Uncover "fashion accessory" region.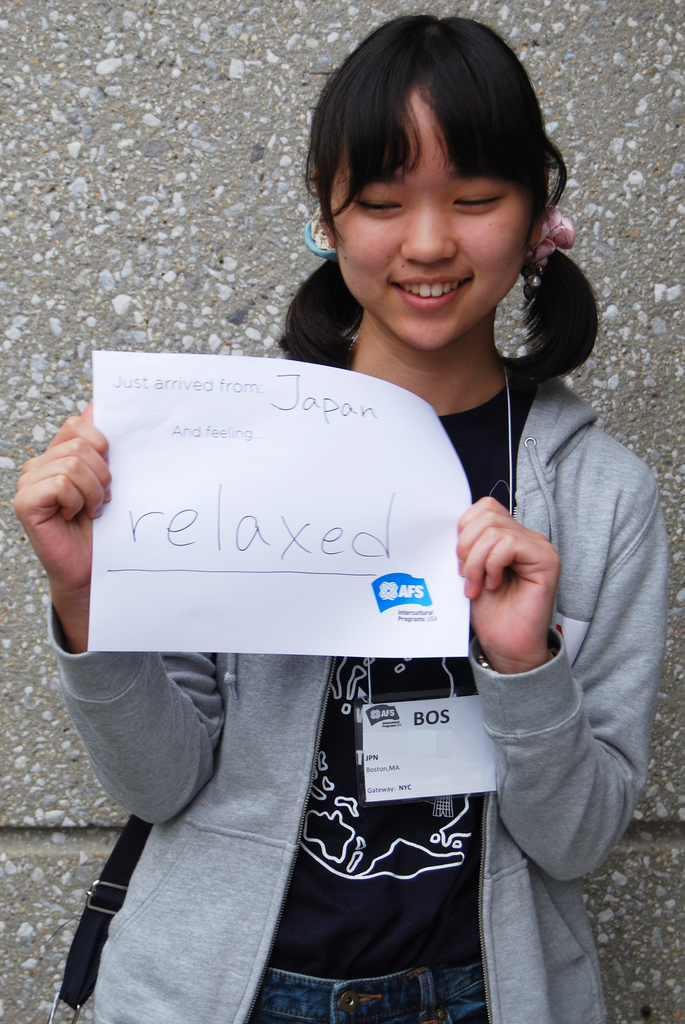
Uncovered: locate(305, 213, 340, 257).
